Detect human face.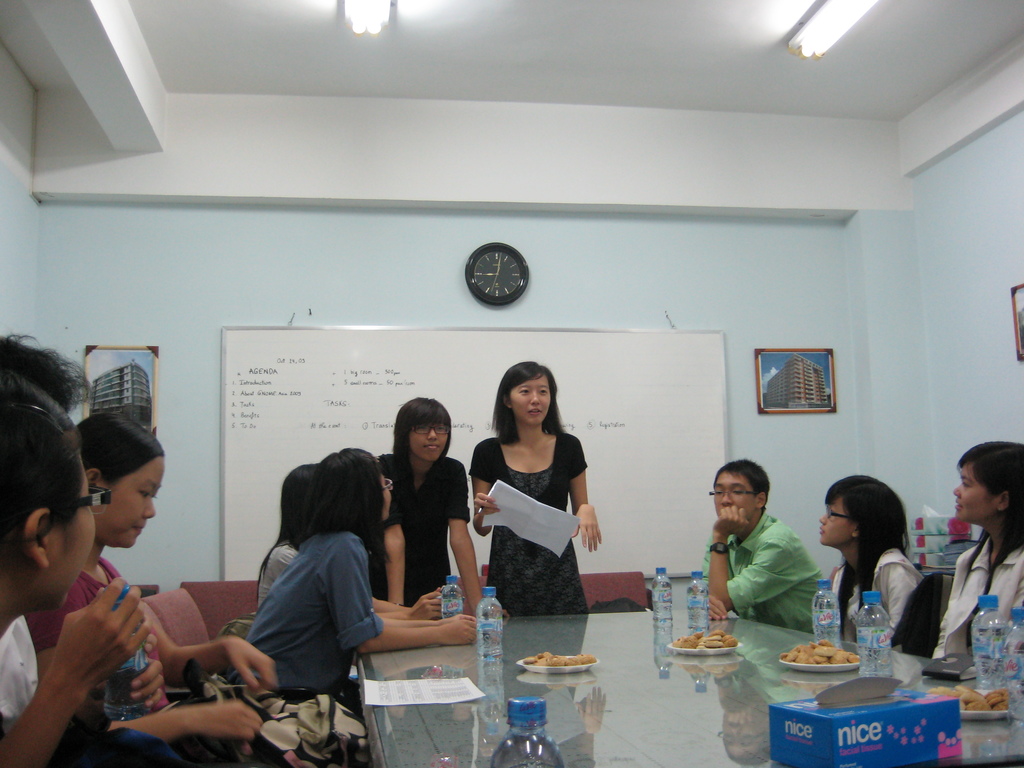
Detected at pyautogui.locateOnScreen(61, 451, 92, 607).
